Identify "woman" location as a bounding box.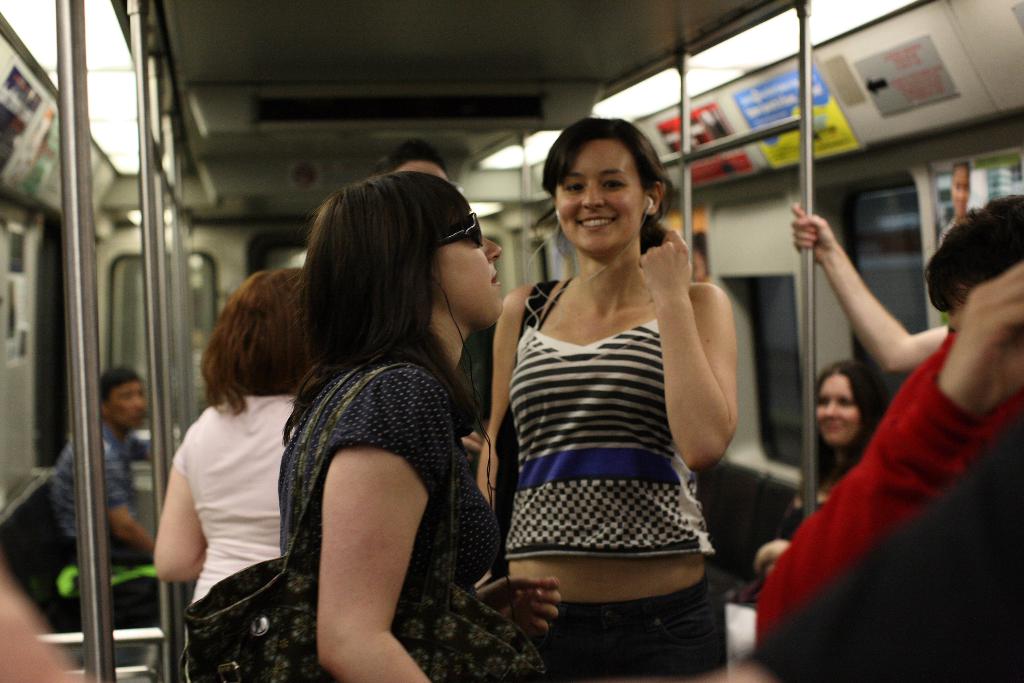
box=[937, 164, 972, 245].
